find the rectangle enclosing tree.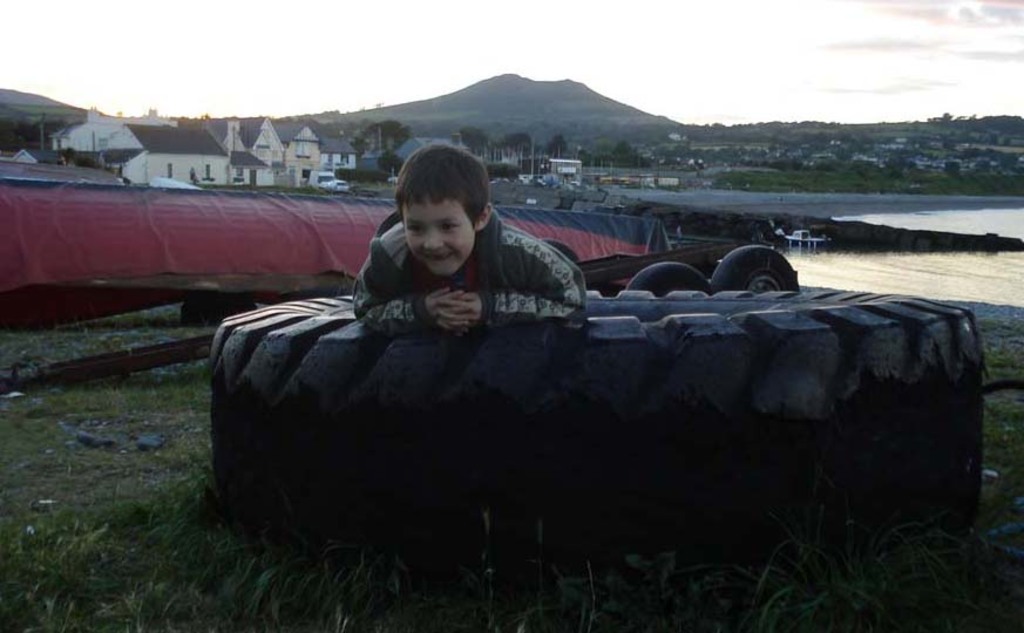
rect(347, 115, 422, 172).
